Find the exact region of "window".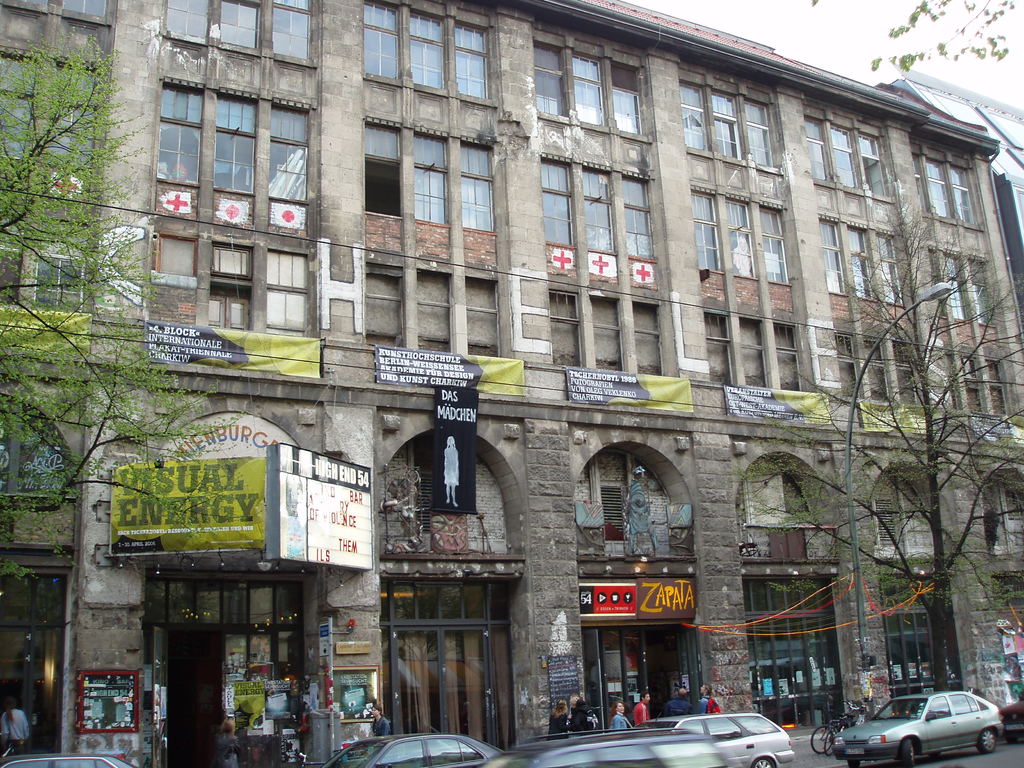
Exact region: [x1=412, y1=132, x2=449, y2=225].
